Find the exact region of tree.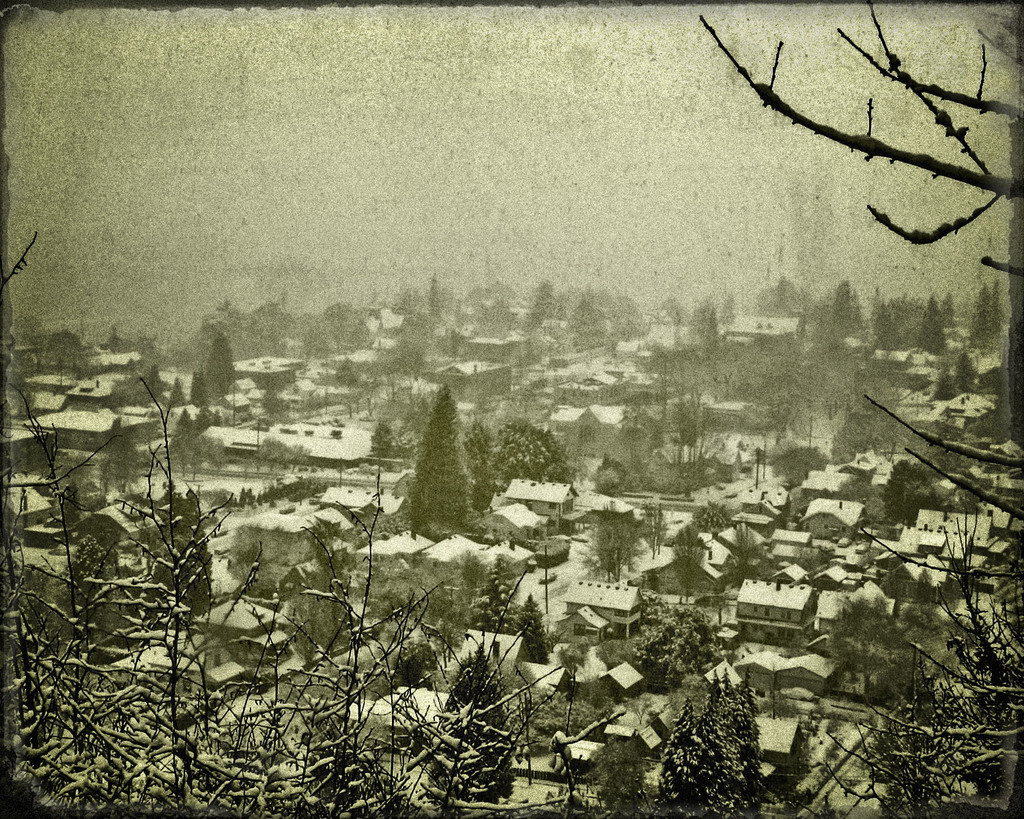
Exact region: [631, 590, 728, 697].
